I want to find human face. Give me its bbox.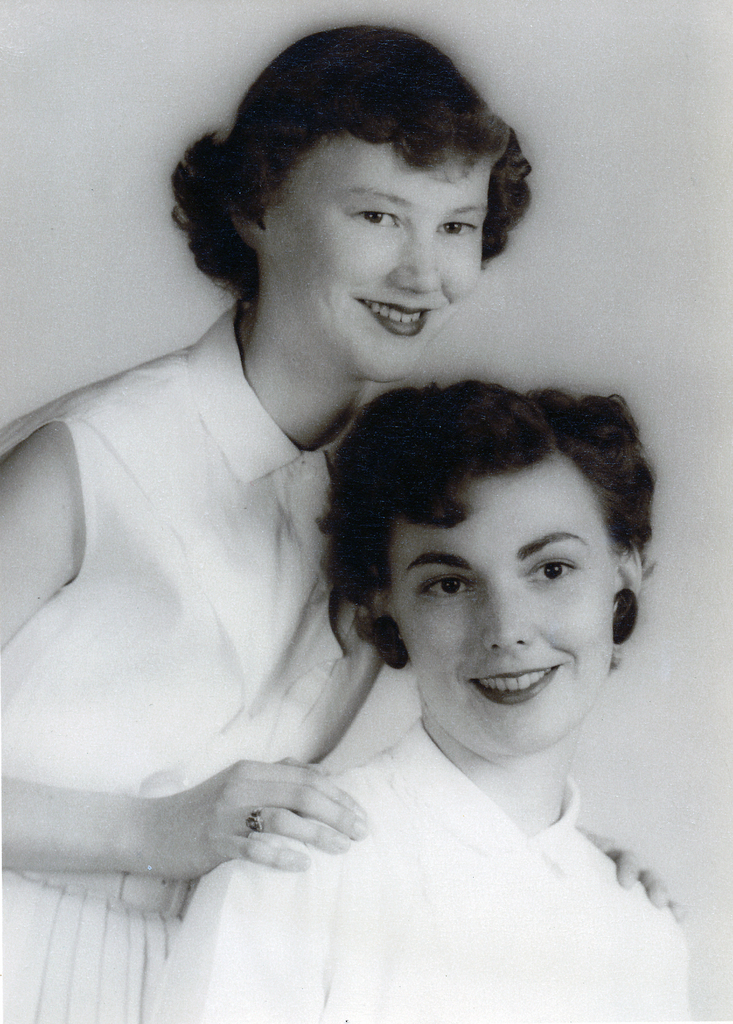
pyautogui.locateOnScreen(271, 134, 495, 378).
